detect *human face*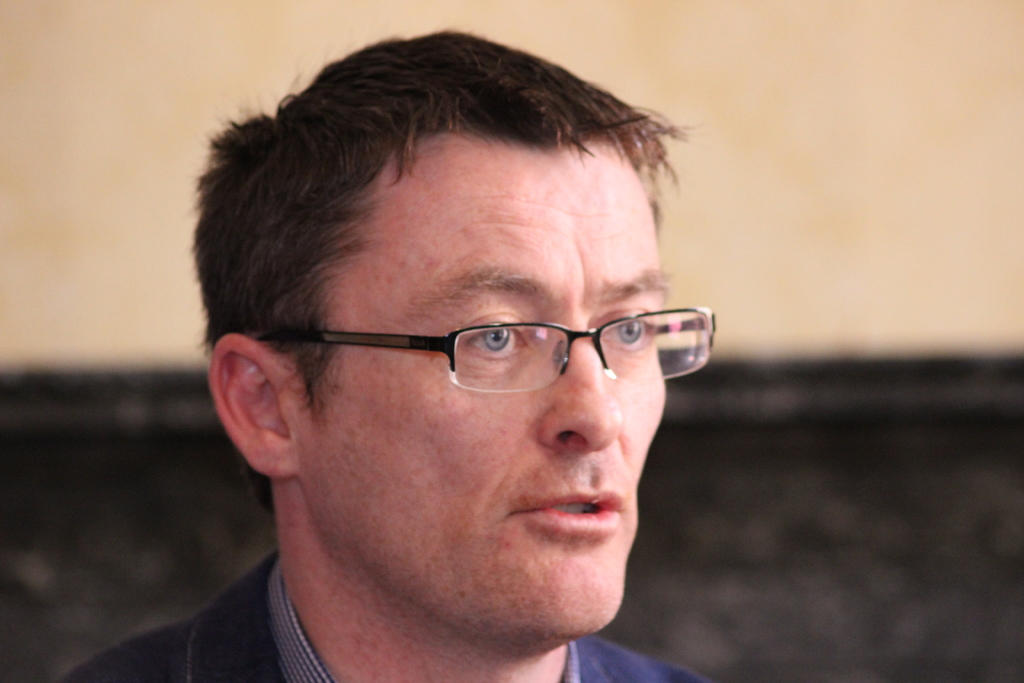
(left=294, top=147, right=673, bottom=657)
